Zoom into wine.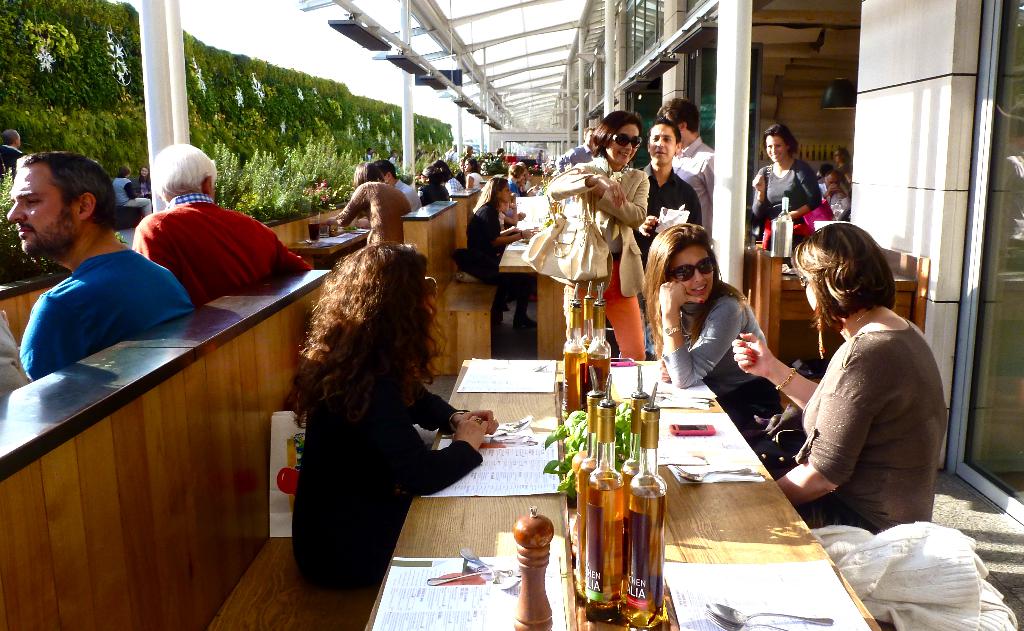
Zoom target: 620 468 638 507.
